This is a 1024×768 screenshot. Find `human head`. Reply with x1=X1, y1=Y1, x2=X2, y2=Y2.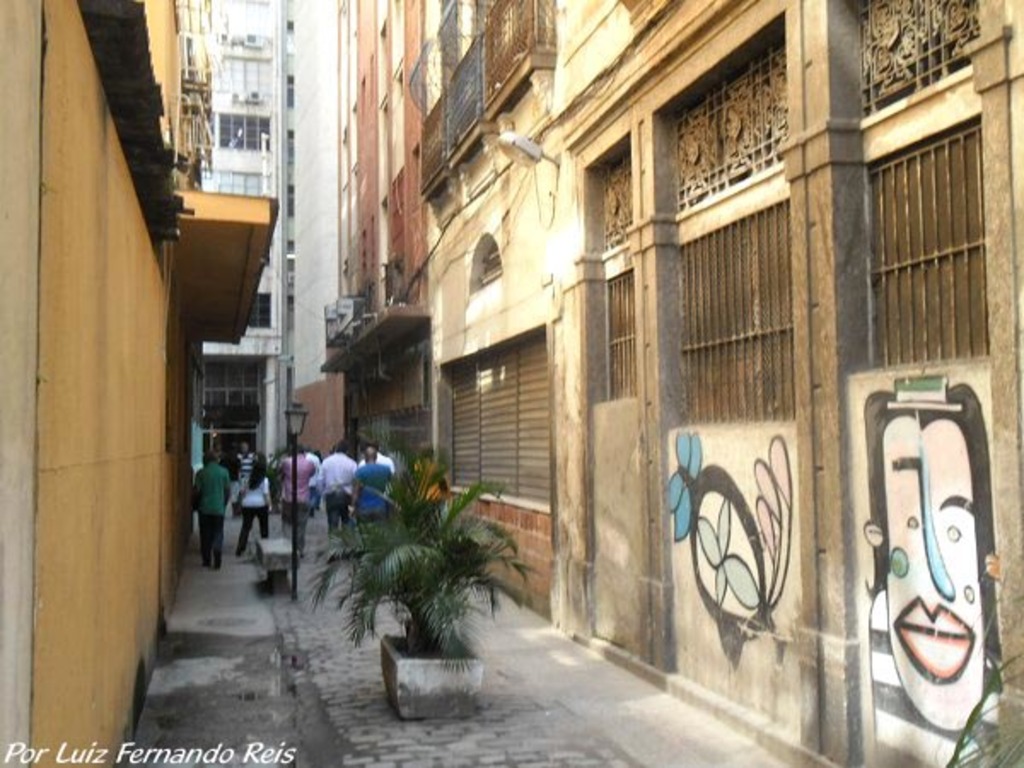
x1=234, y1=439, x2=253, y2=456.
